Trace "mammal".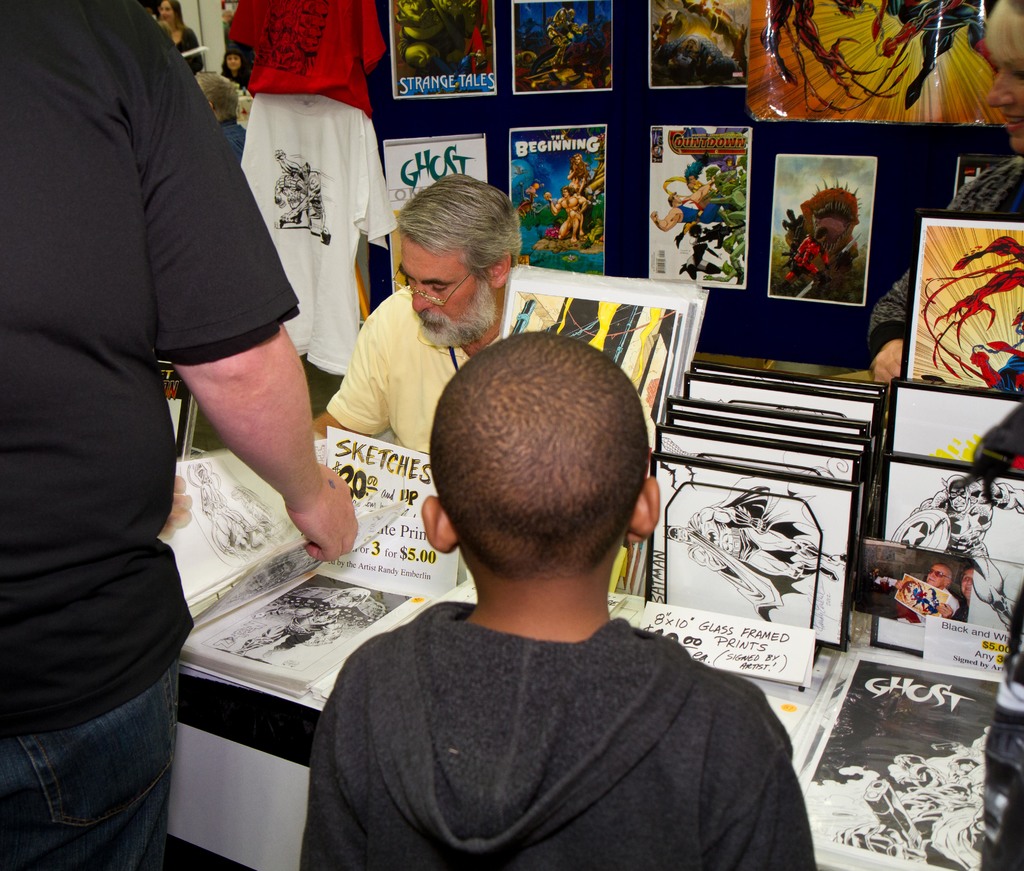
Traced to [x1=664, y1=504, x2=847, y2=571].
